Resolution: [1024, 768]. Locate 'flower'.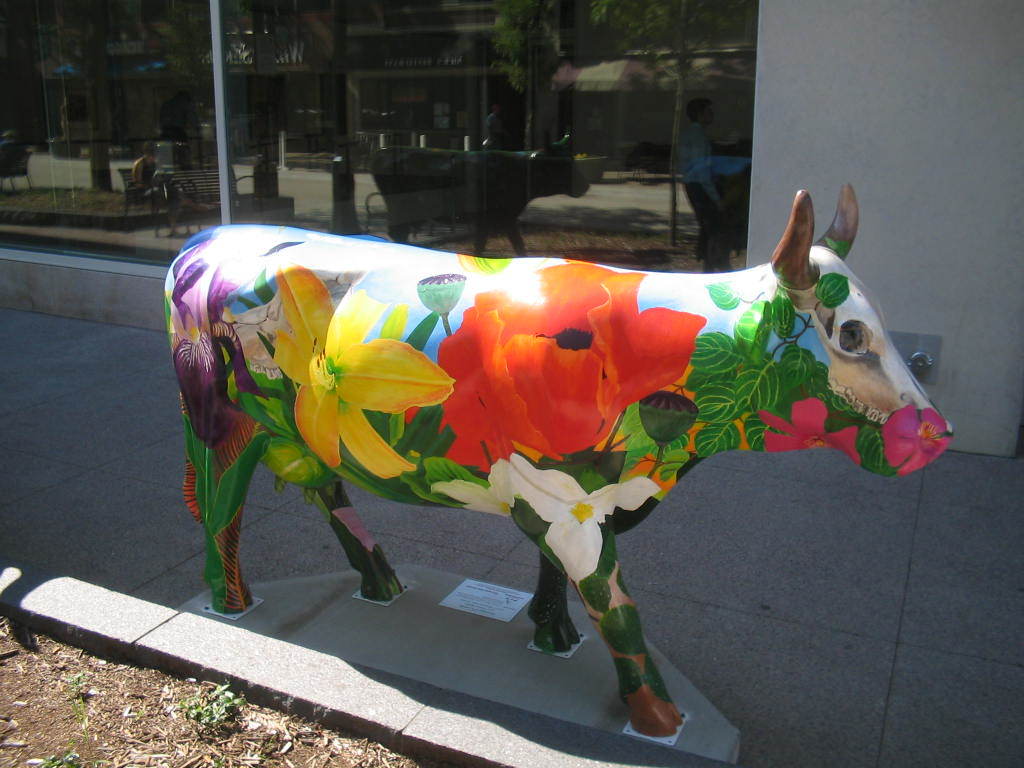
pyautogui.locateOnScreen(439, 461, 667, 575).
